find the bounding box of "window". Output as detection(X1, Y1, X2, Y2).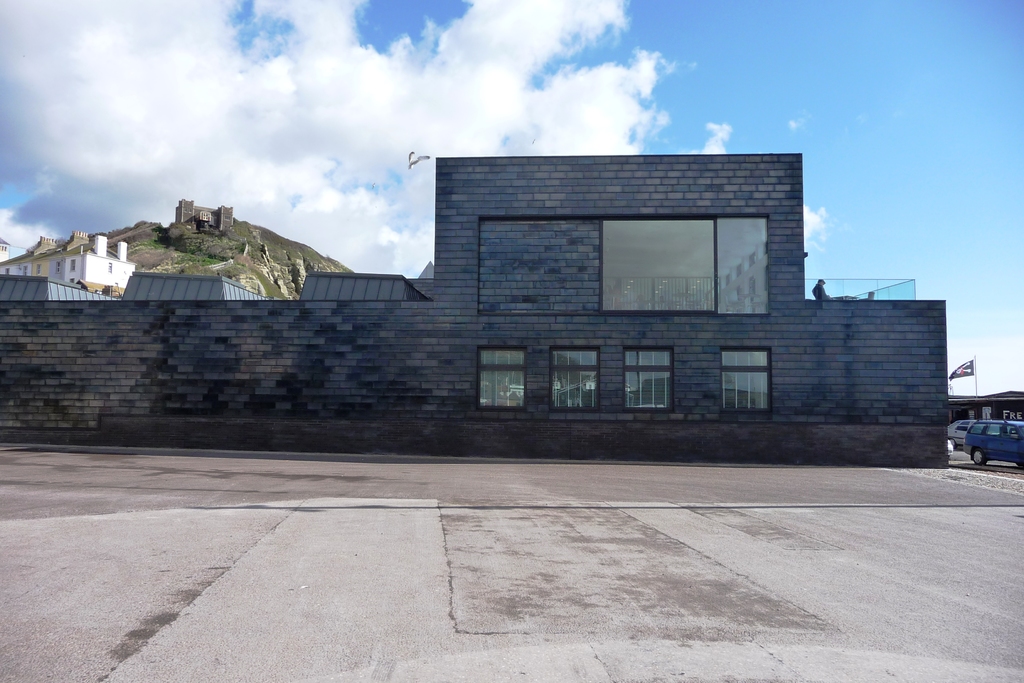
detection(70, 279, 74, 283).
